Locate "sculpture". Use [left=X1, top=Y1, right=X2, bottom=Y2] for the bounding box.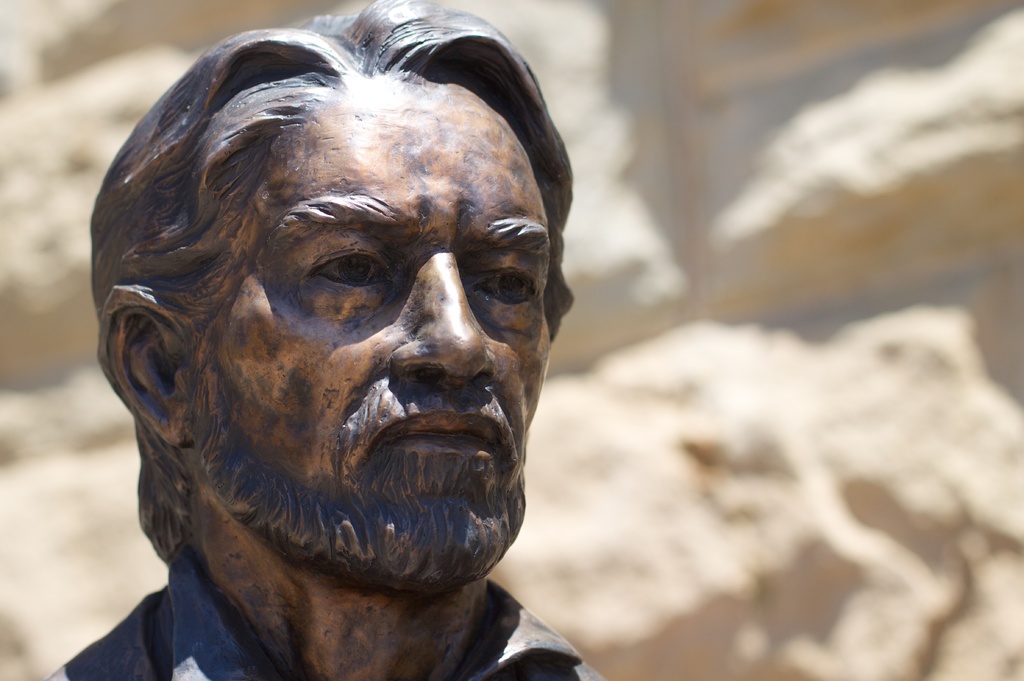
[left=36, top=0, right=624, bottom=680].
